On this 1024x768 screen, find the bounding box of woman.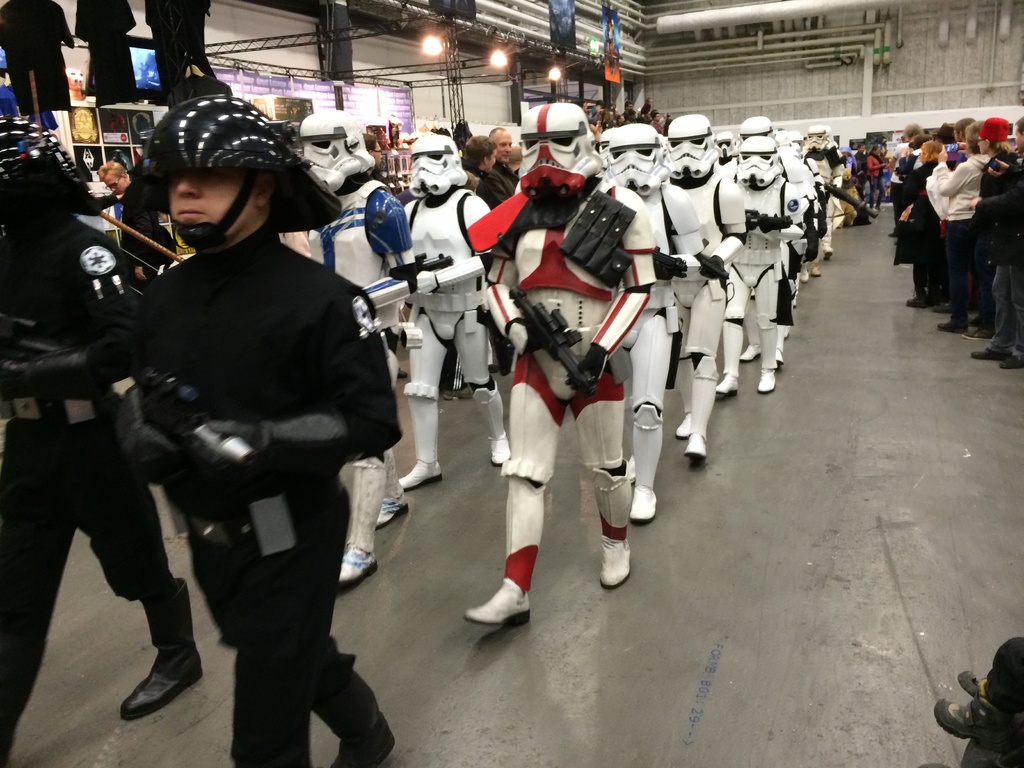
Bounding box: bbox(894, 138, 950, 307).
